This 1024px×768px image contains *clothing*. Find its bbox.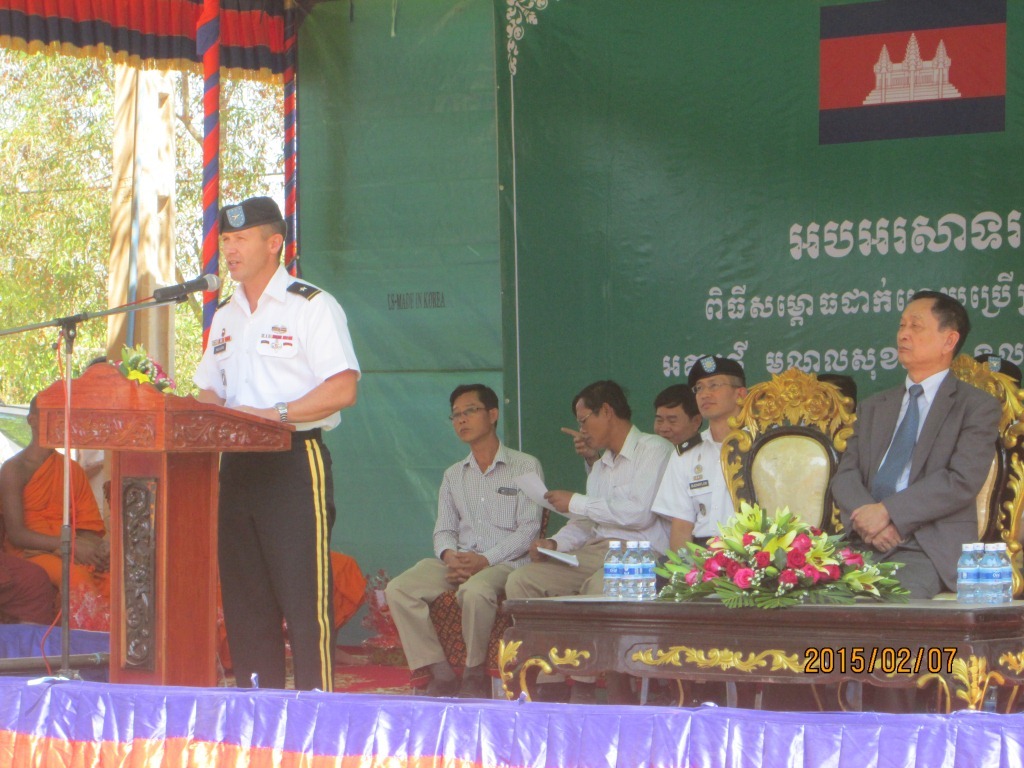
locate(381, 437, 546, 672).
